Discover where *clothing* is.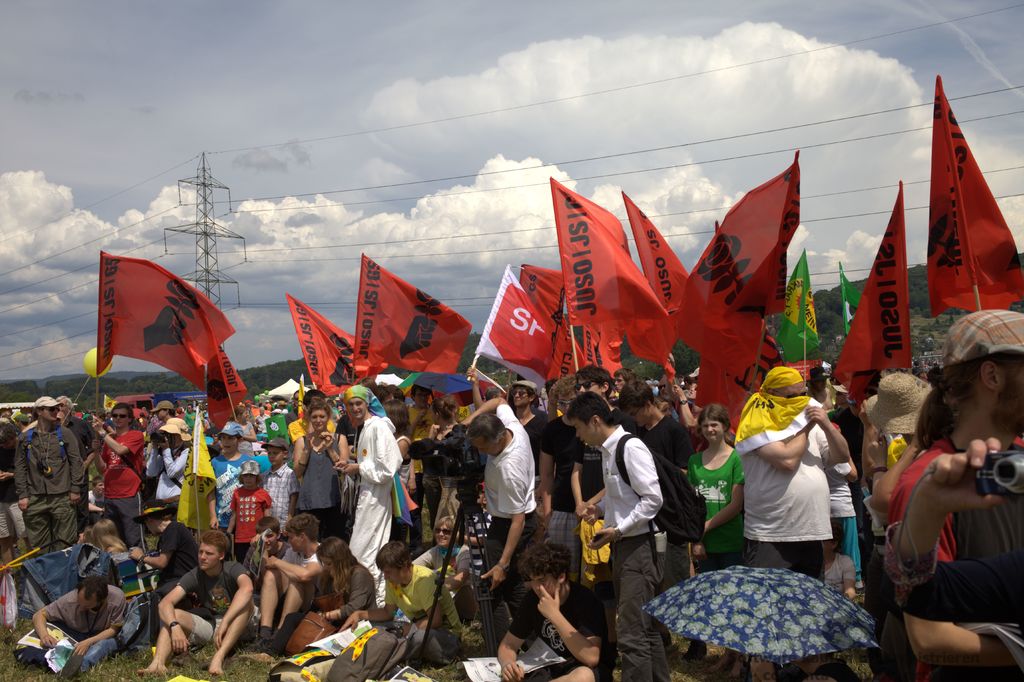
Discovered at {"left": 44, "top": 585, "right": 130, "bottom": 668}.
